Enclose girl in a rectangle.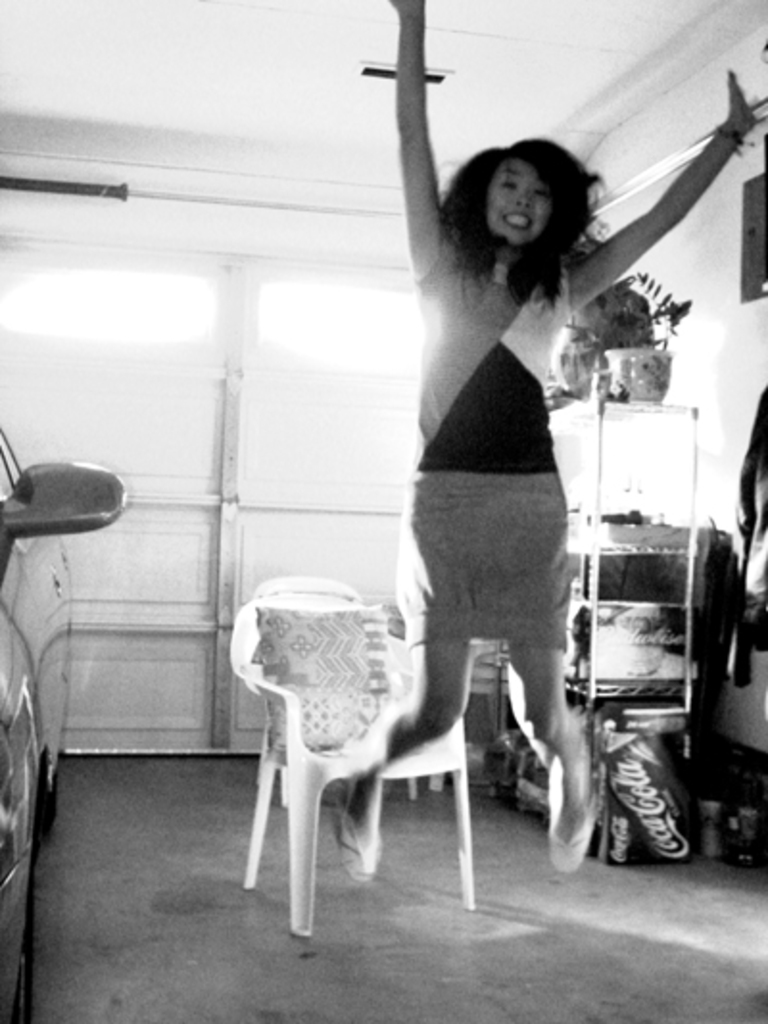
x1=336 y1=2 x2=760 y2=876.
